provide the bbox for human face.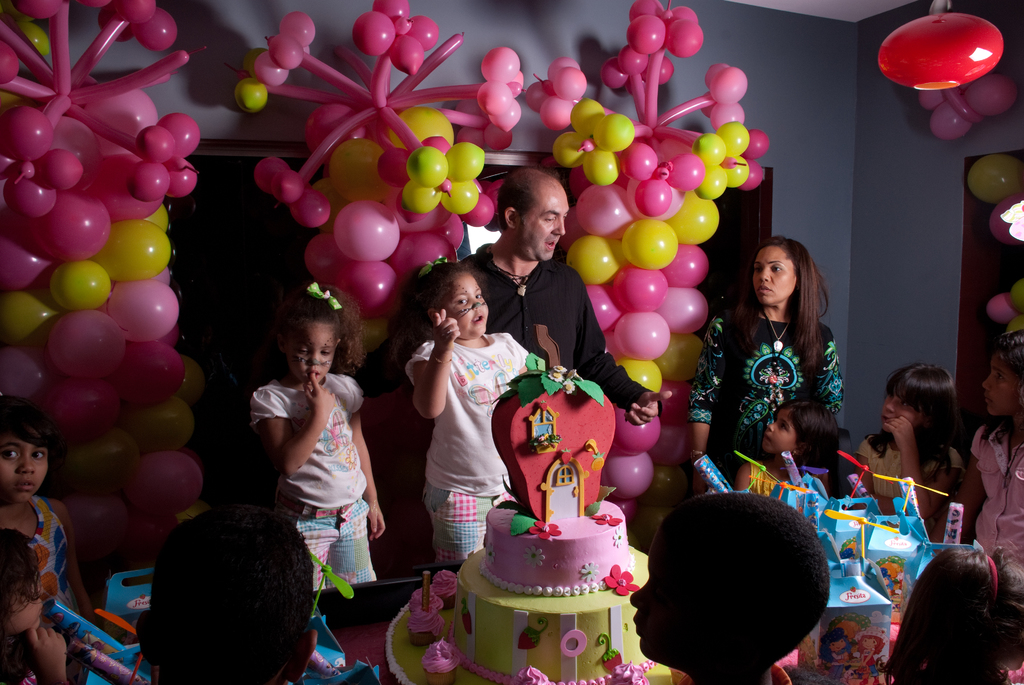
pyautogui.locateOnScreen(754, 408, 794, 451).
